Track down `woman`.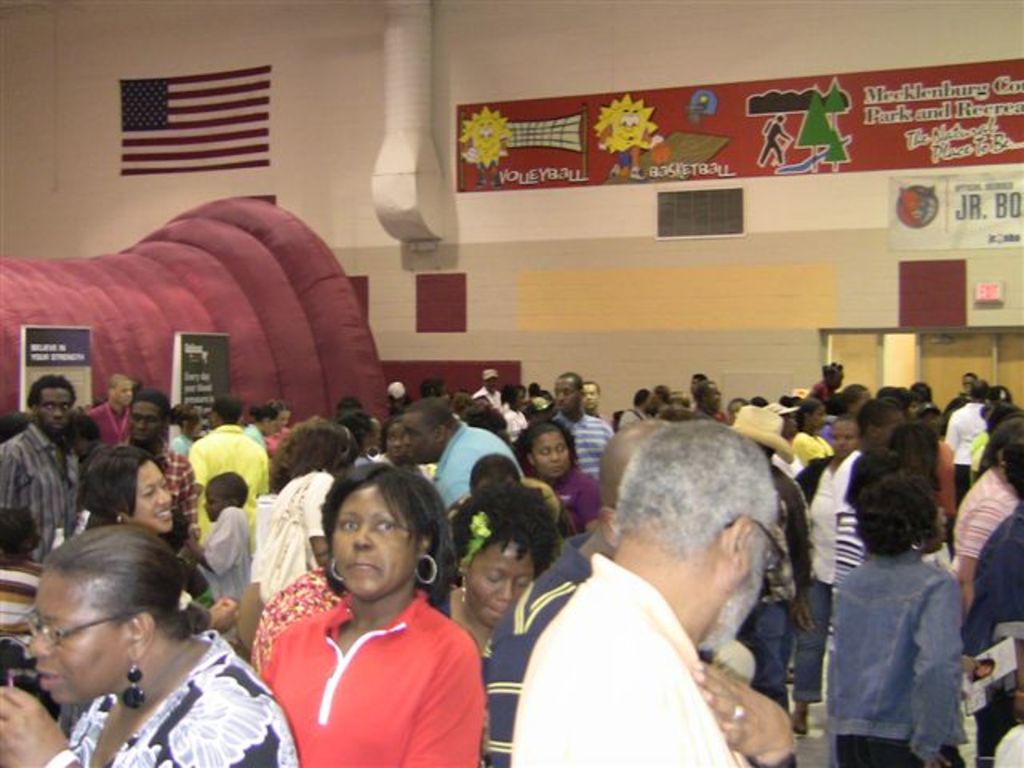
Tracked to select_region(264, 461, 483, 763).
